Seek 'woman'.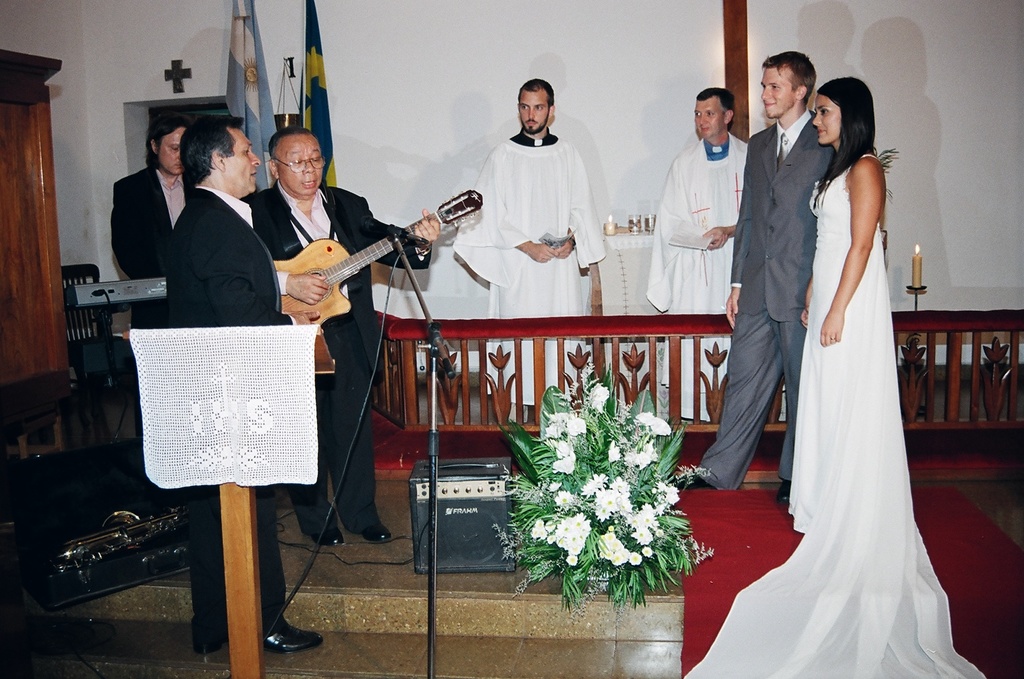
l=682, t=78, r=988, b=678.
